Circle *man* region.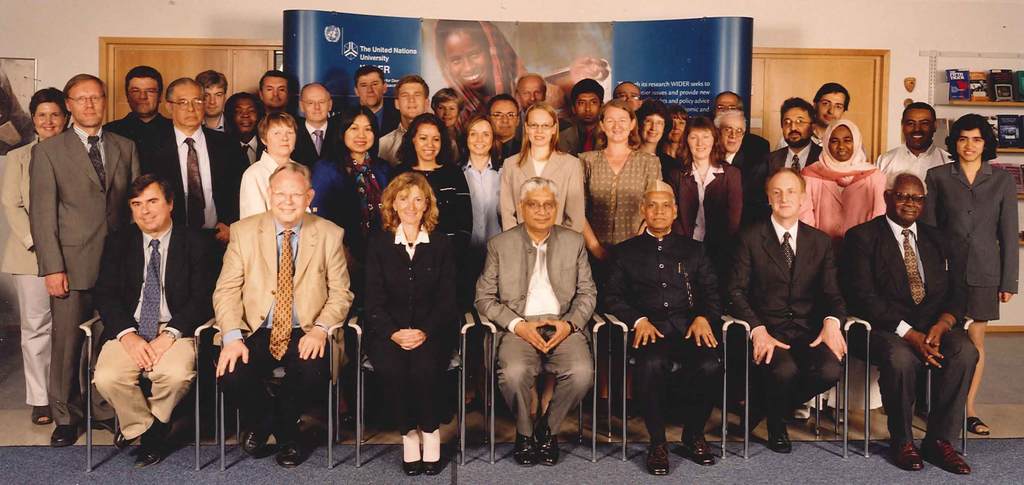
Region: bbox=[93, 175, 218, 470].
